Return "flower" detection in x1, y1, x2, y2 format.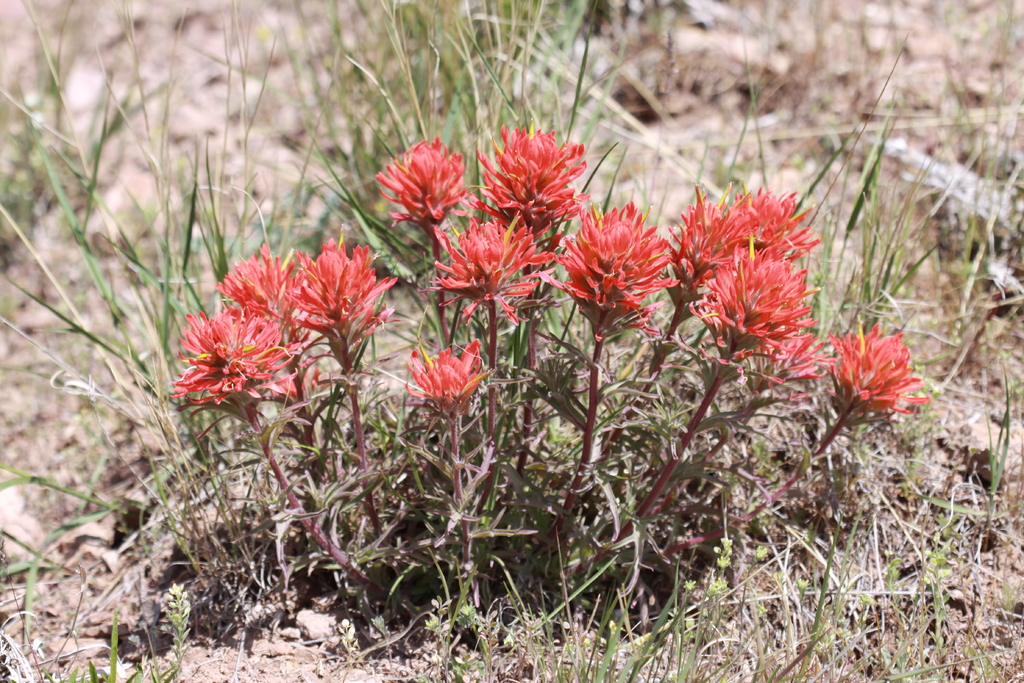
731, 329, 835, 416.
